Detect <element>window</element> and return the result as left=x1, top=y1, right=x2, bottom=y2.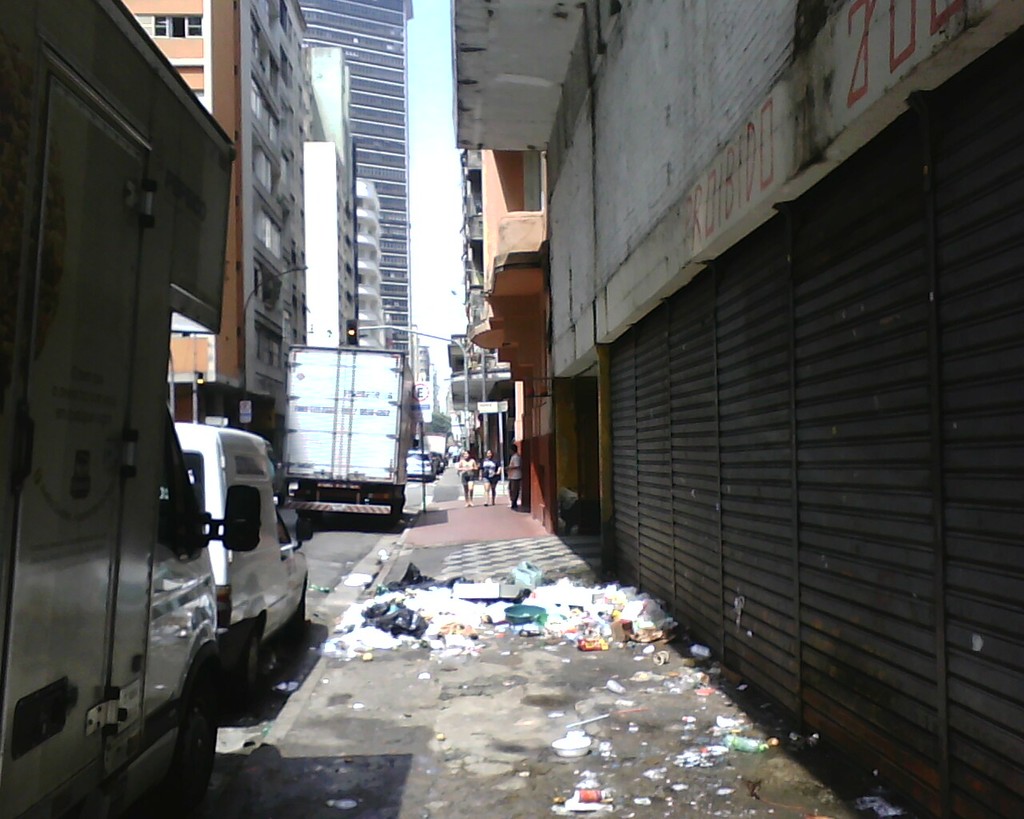
left=256, top=199, right=283, bottom=254.
